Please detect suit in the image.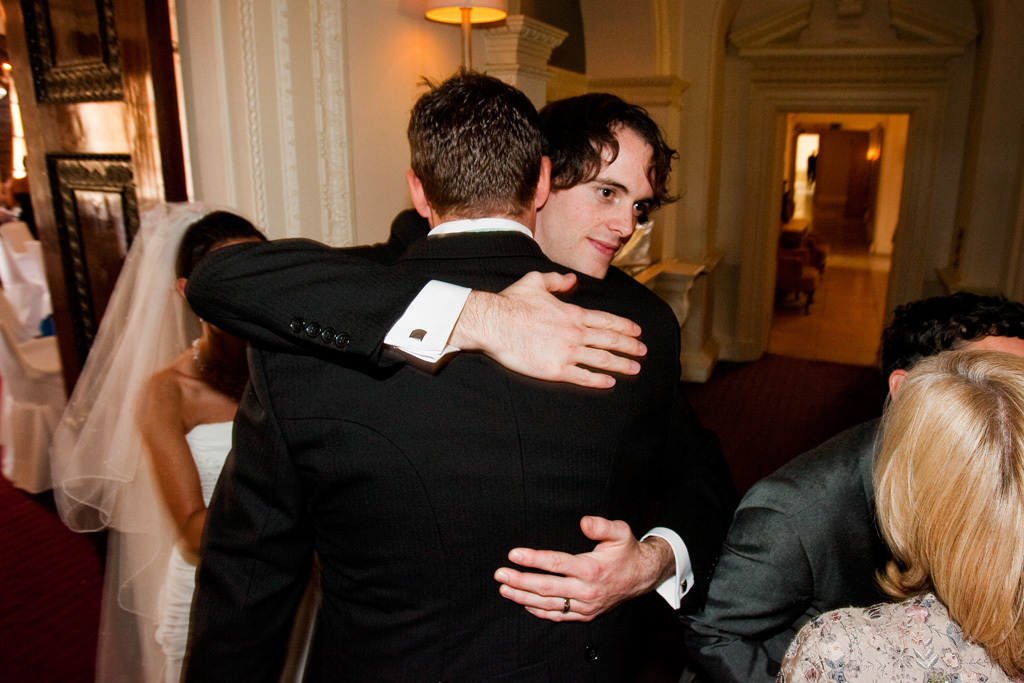
[left=150, top=146, right=745, bottom=671].
